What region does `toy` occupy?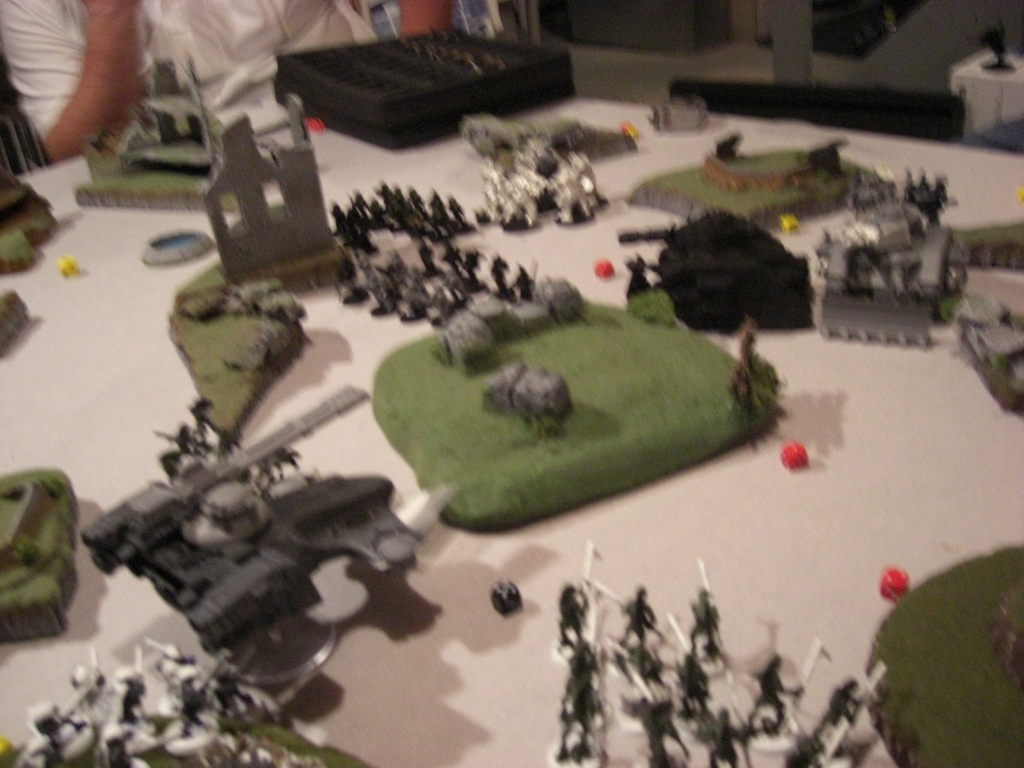
rect(169, 279, 313, 439).
